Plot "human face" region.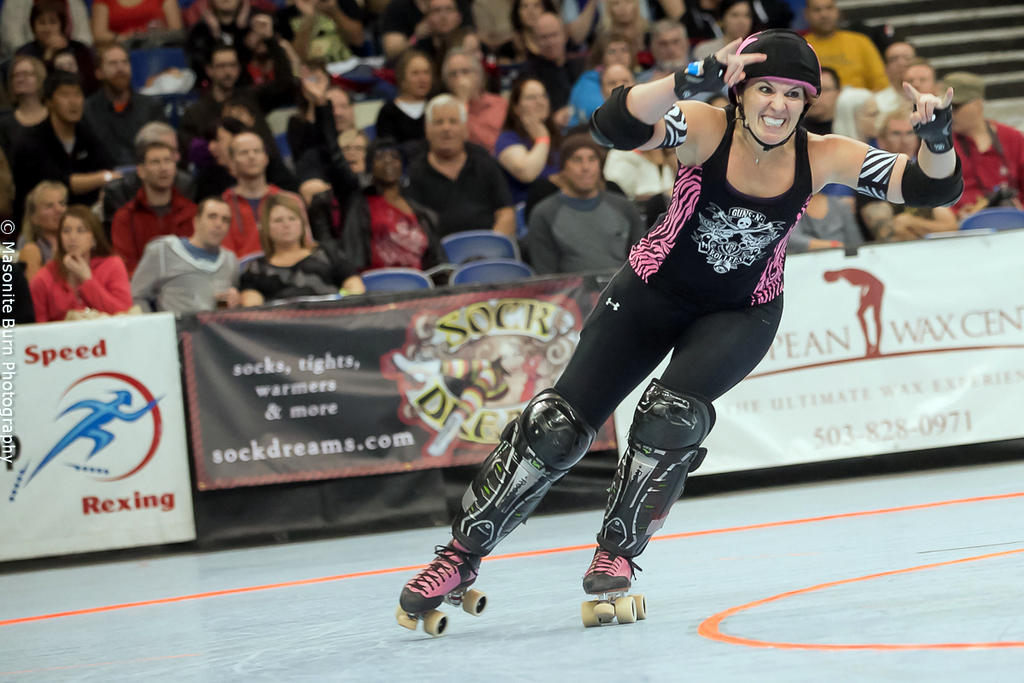
Plotted at {"x1": 370, "y1": 143, "x2": 408, "y2": 188}.
